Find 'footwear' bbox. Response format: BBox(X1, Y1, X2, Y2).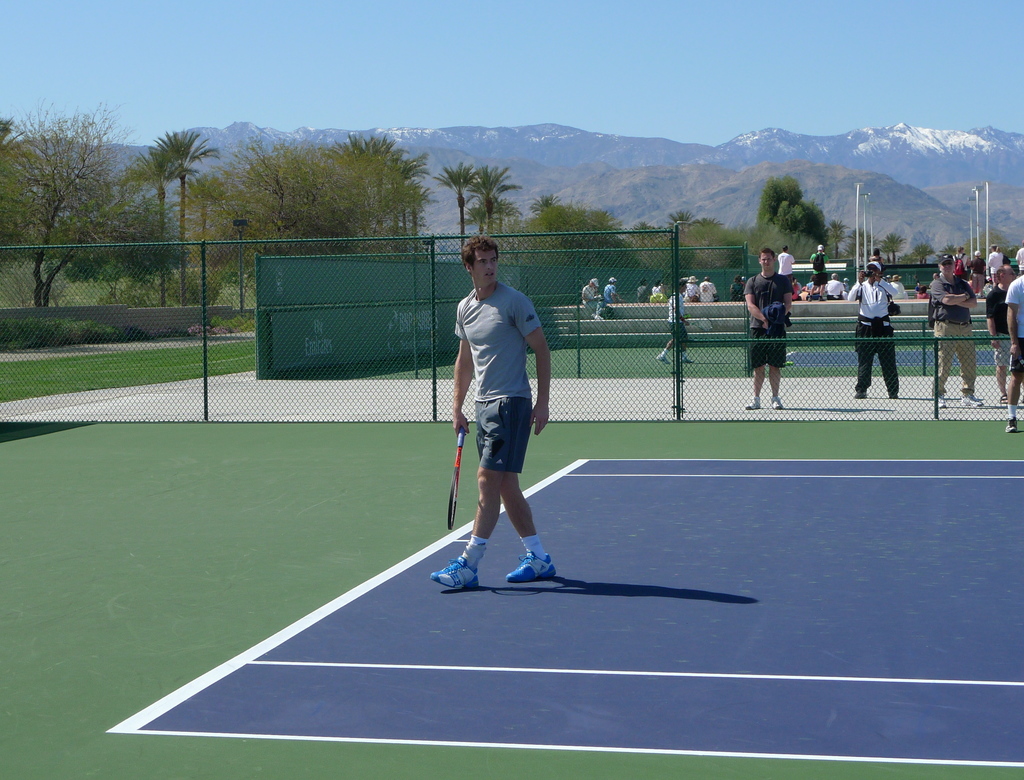
BBox(656, 352, 669, 364).
